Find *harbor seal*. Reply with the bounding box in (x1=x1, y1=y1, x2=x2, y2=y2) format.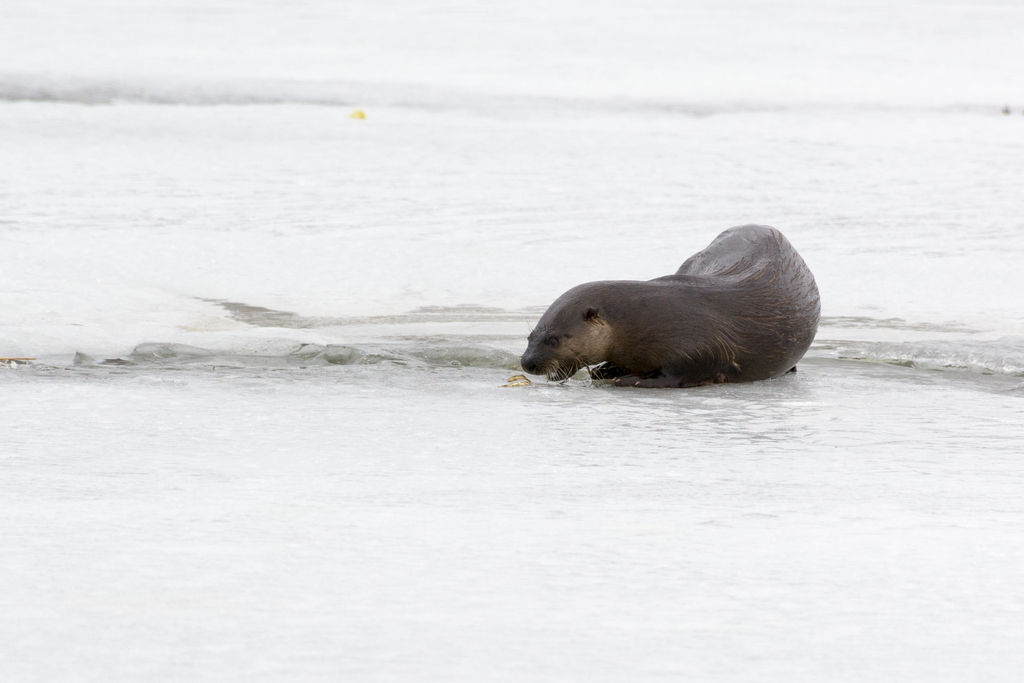
(x1=509, y1=223, x2=821, y2=388).
